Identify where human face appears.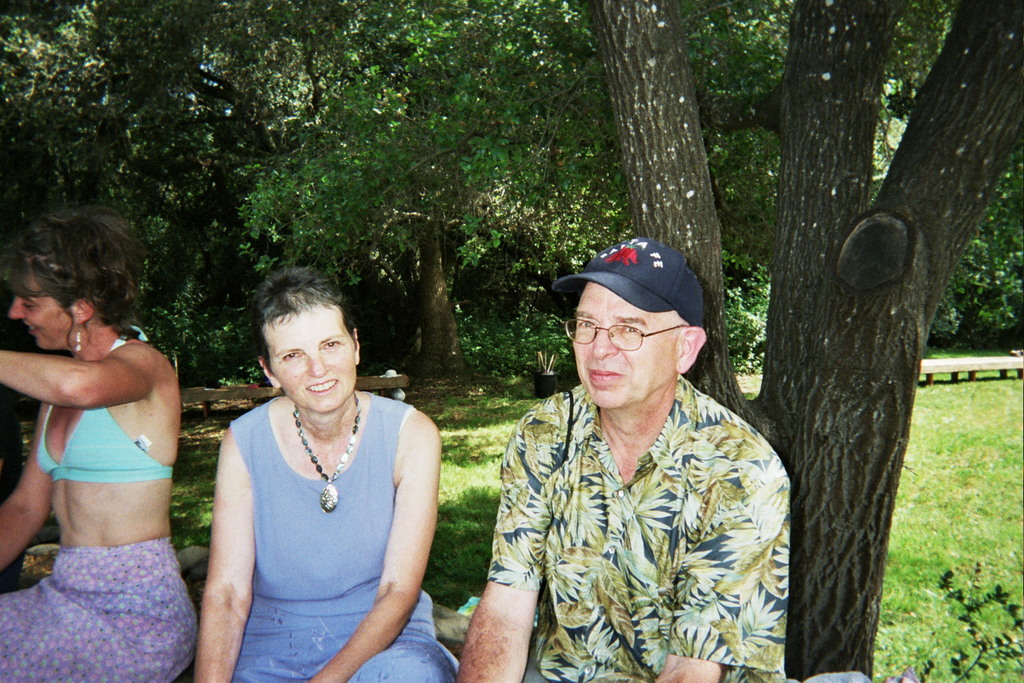
Appears at l=571, t=285, r=677, b=406.
